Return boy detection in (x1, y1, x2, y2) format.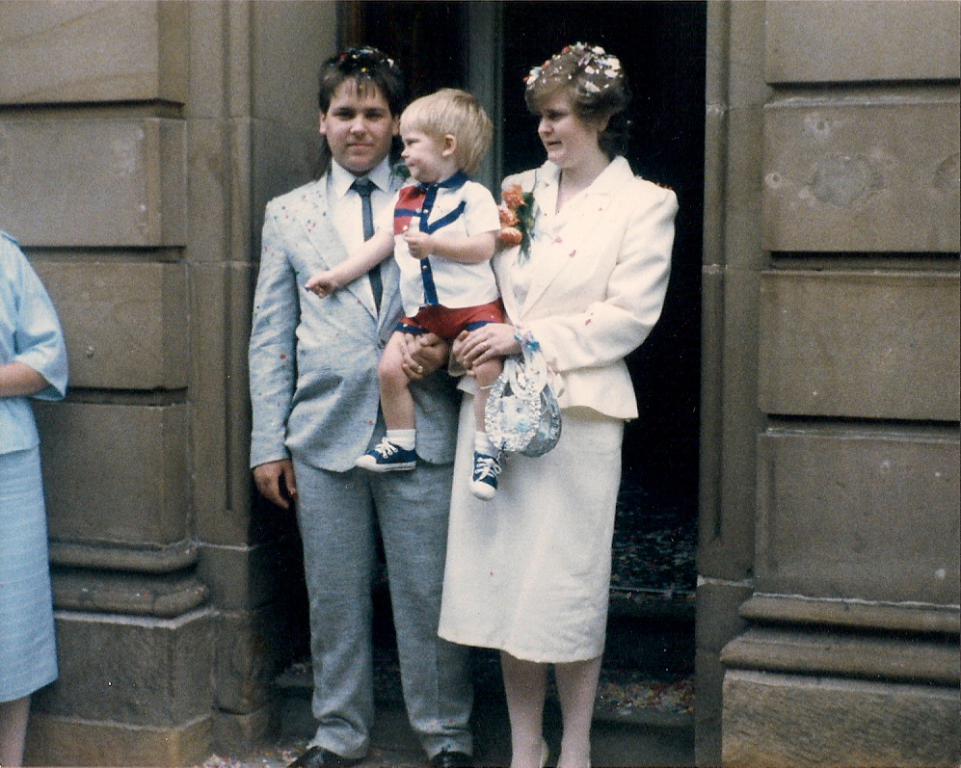
(247, 43, 484, 767).
